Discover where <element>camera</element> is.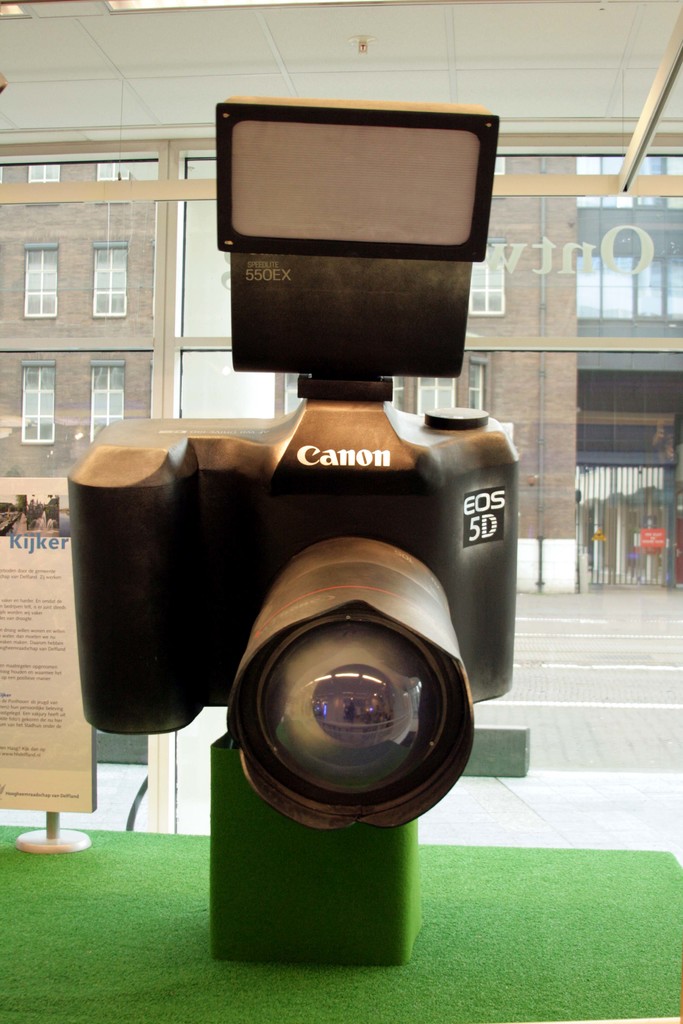
Discovered at (x1=78, y1=124, x2=538, y2=947).
